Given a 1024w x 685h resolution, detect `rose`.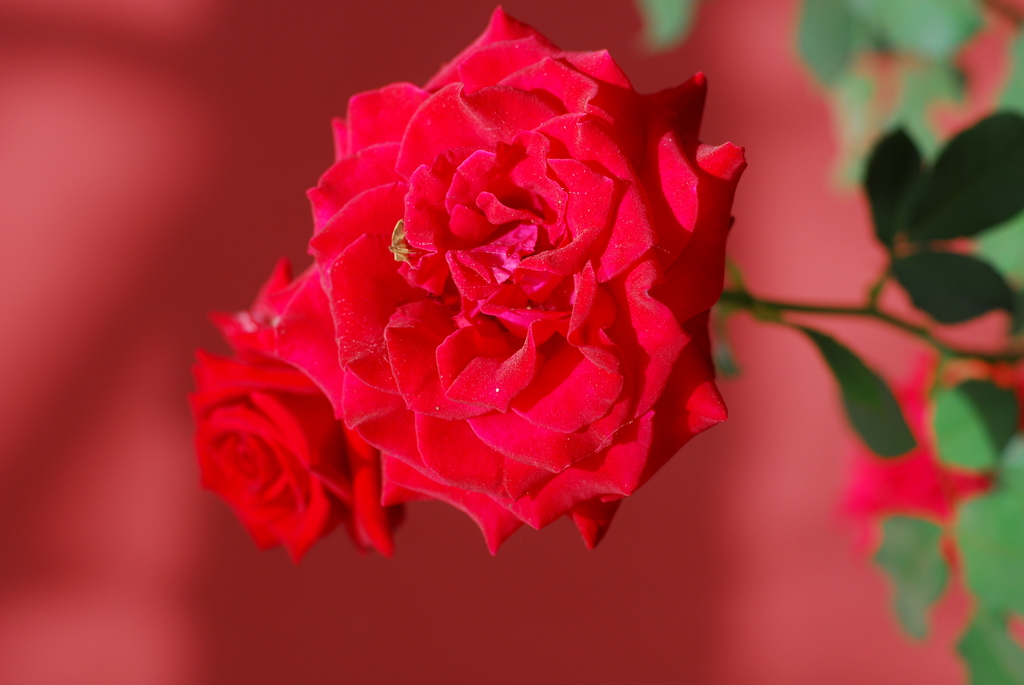
193, 255, 411, 573.
